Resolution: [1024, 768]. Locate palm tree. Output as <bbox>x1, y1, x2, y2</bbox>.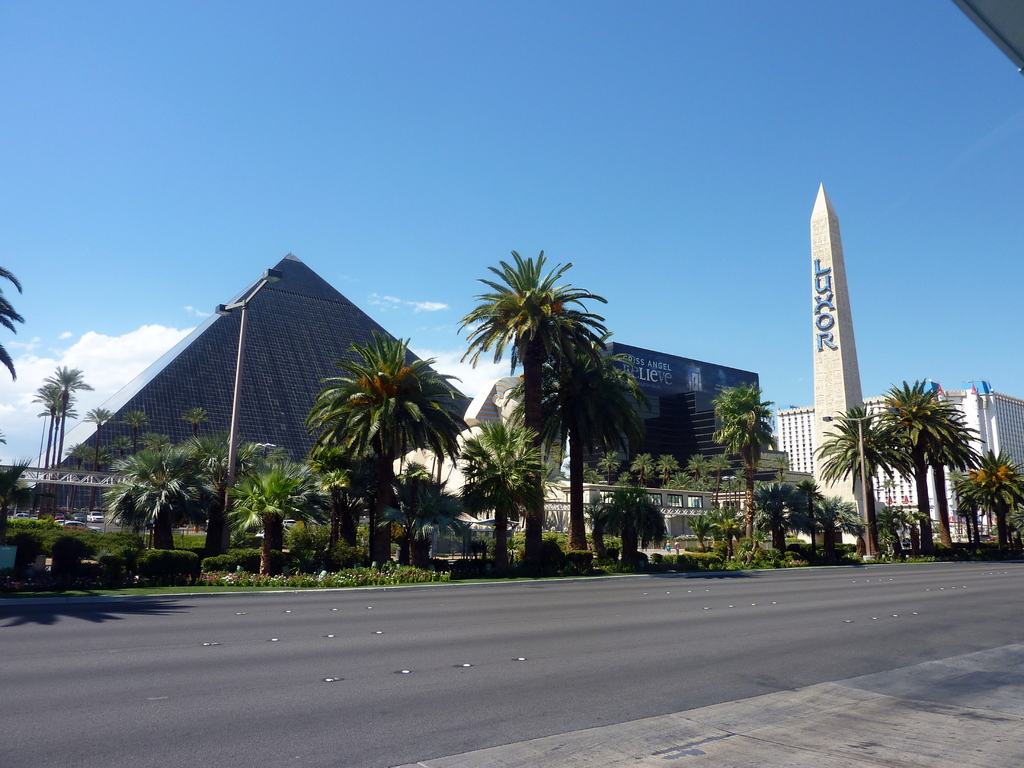
<bbox>106, 441, 188, 560</bbox>.
